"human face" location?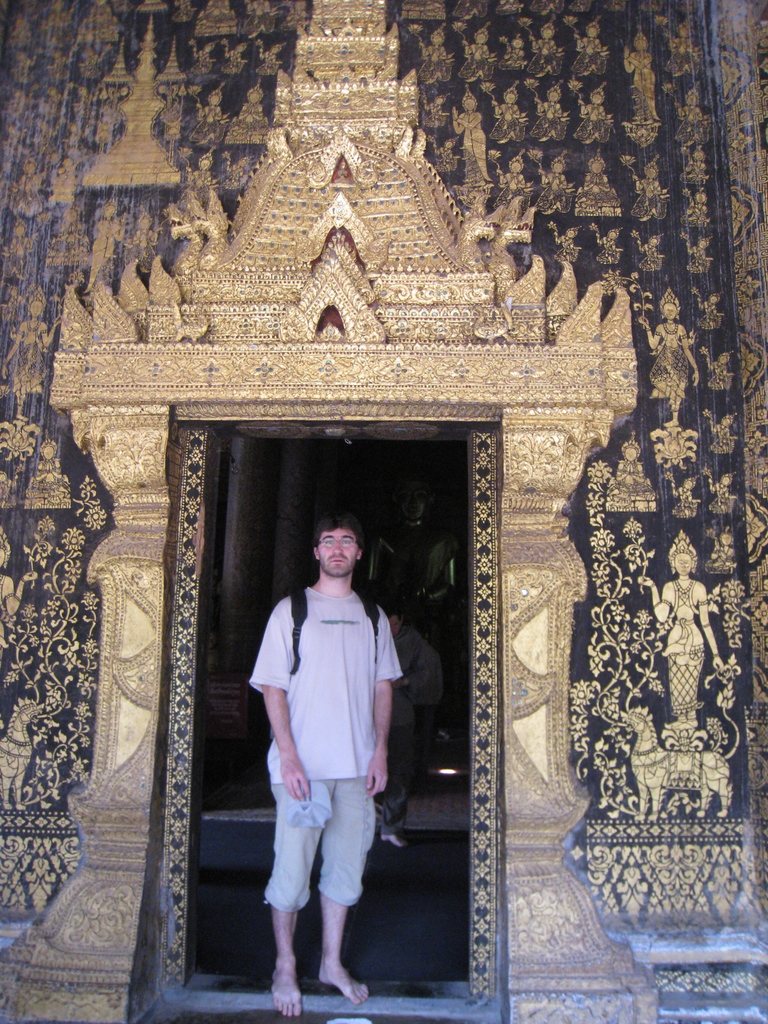
left=28, top=299, right=42, bottom=318
